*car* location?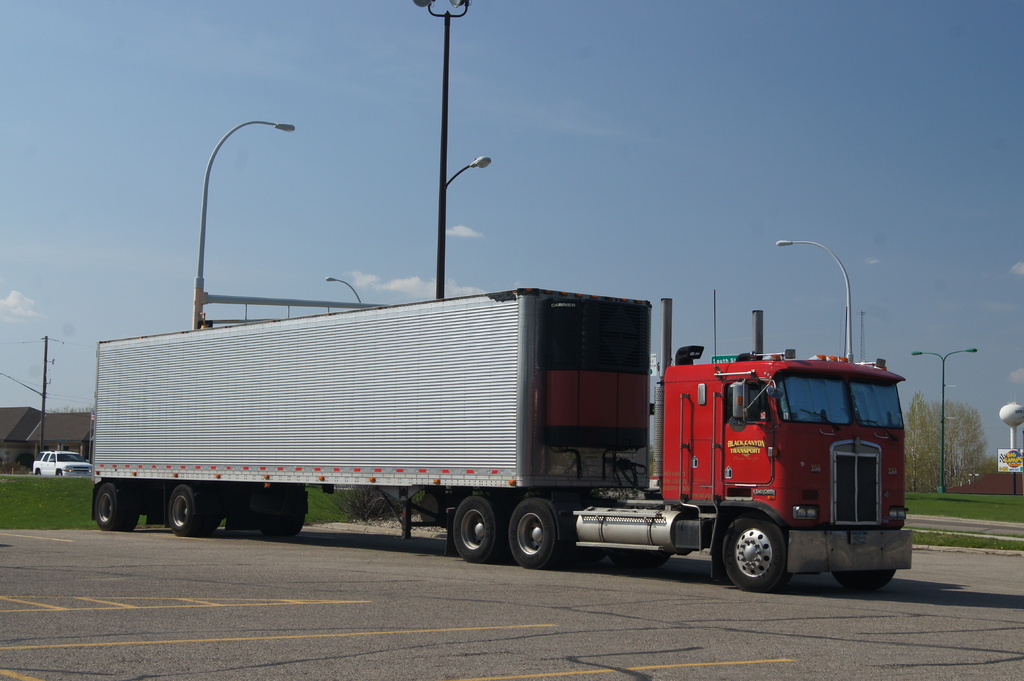
[left=33, top=447, right=93, bottom=480]
